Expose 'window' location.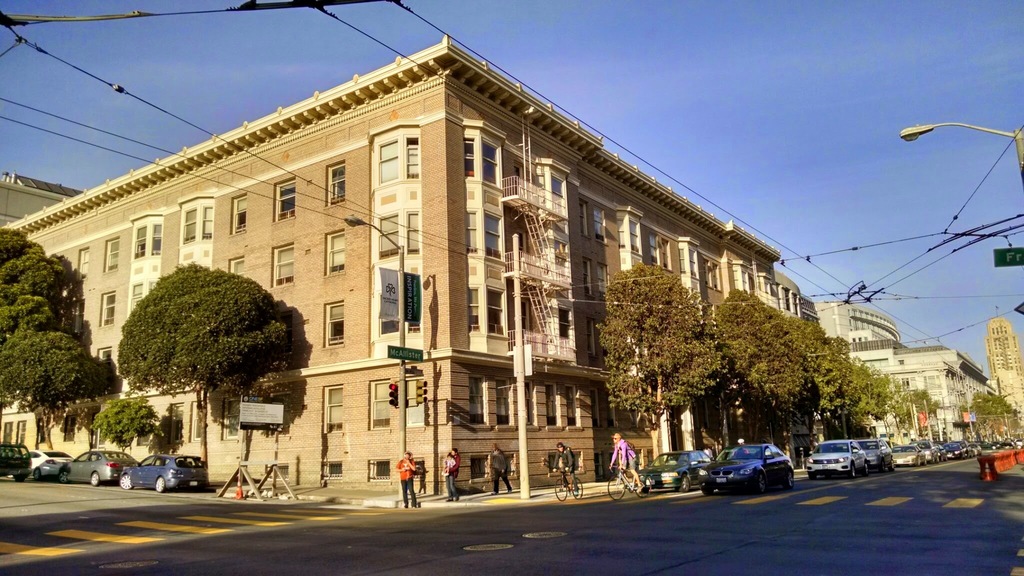
Exposed at select_region(61, 419, 73, 437).
